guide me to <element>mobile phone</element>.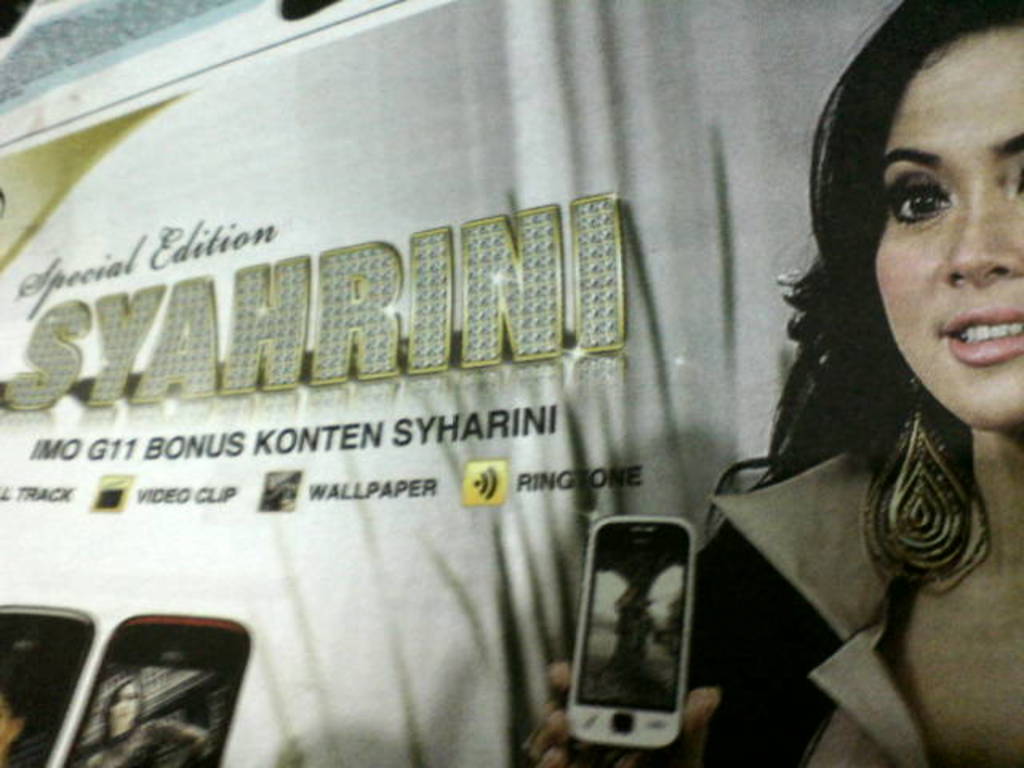
Guidance: locate(48, 613, 254, 766).
